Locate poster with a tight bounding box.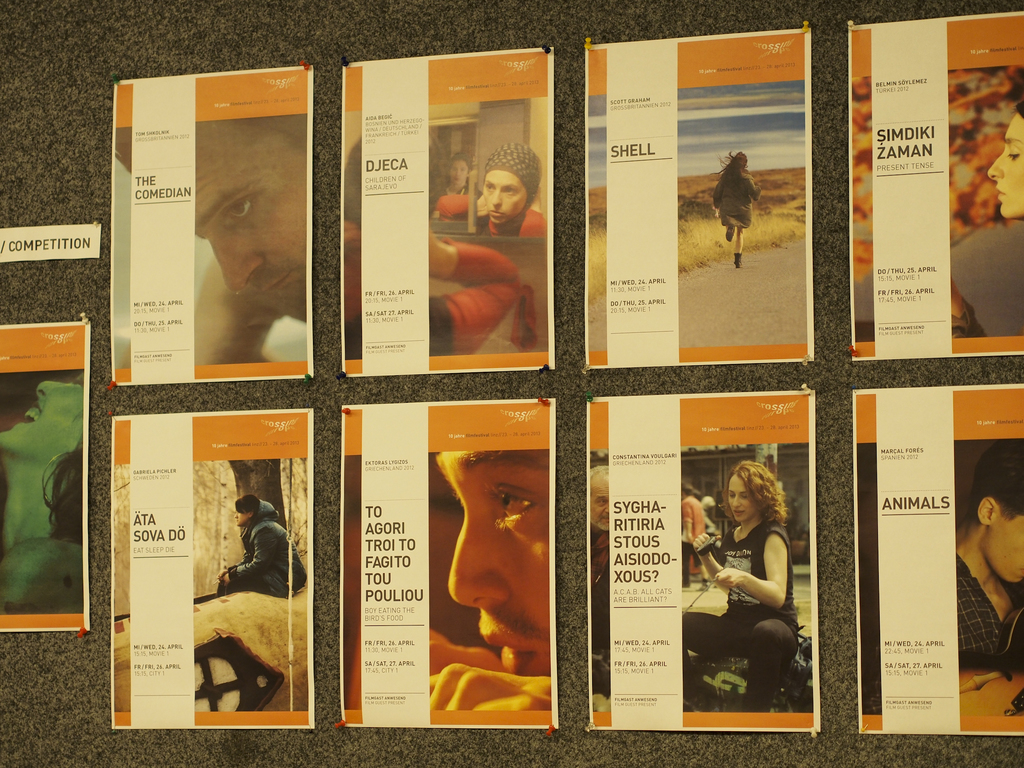
[586, 389, 820, 732].
